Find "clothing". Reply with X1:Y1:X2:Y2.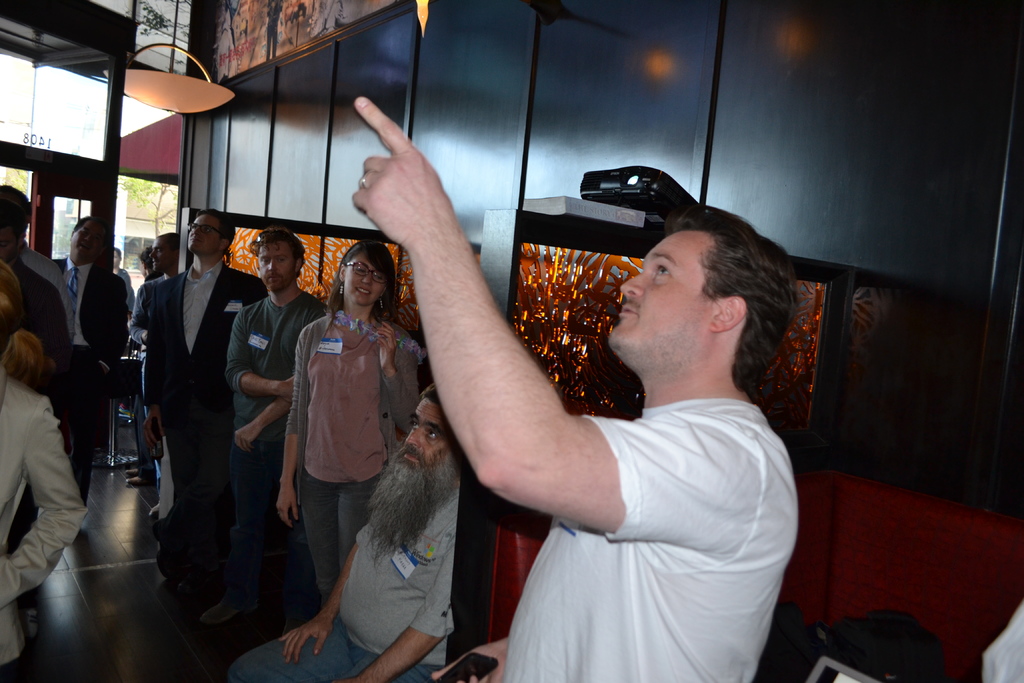
0:250:113:378.
